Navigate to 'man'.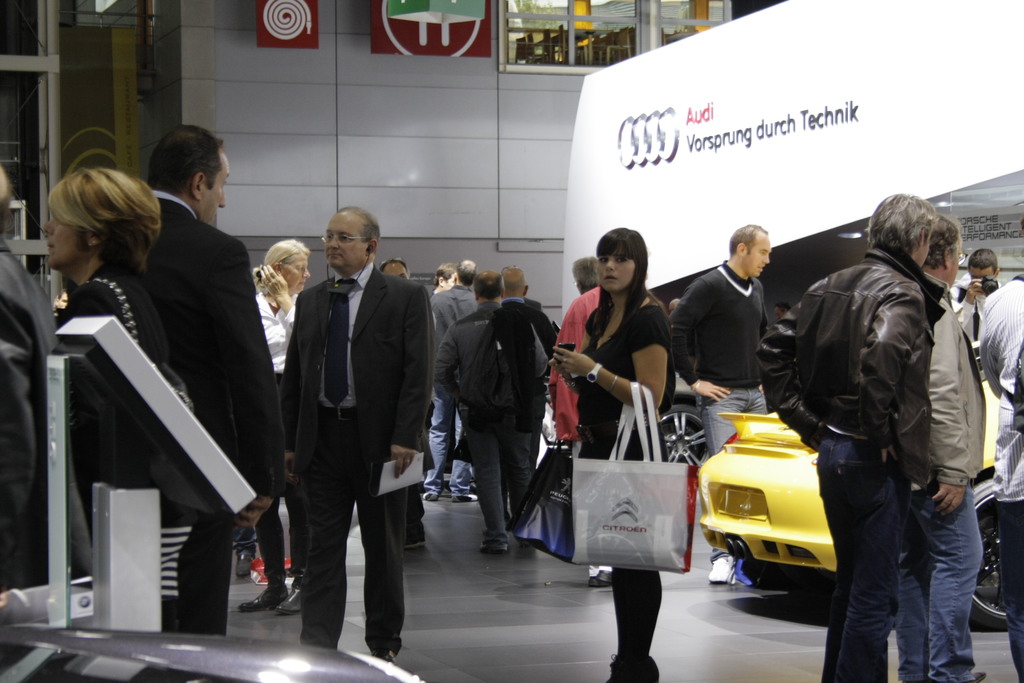
Navigation target: rect(129, 128, 262, 621).
